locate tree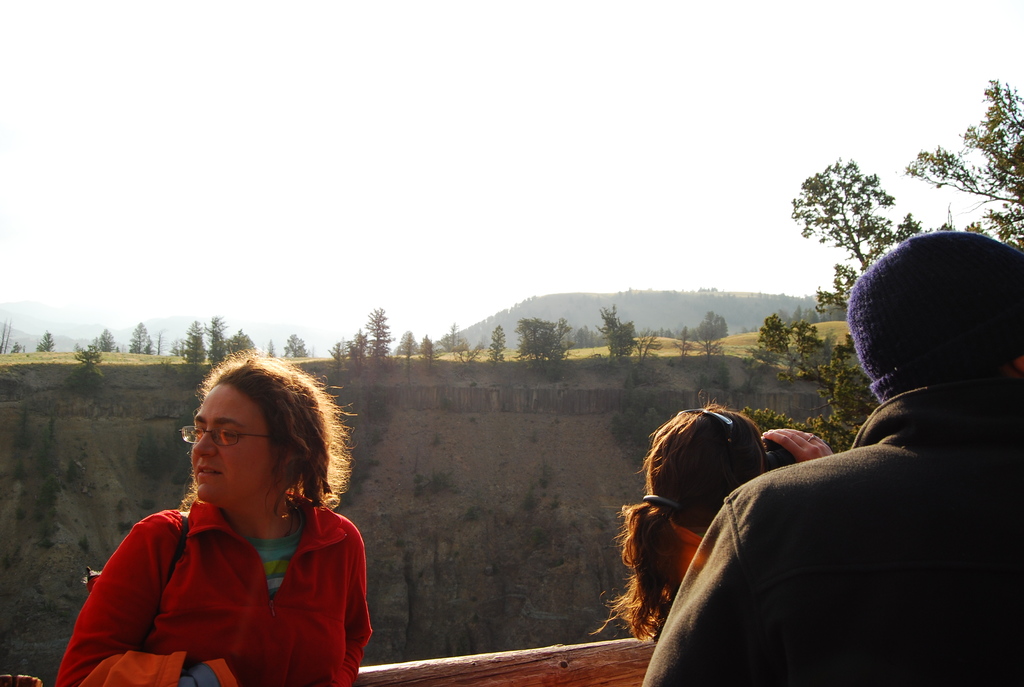
(366, 307, 396, 377)
